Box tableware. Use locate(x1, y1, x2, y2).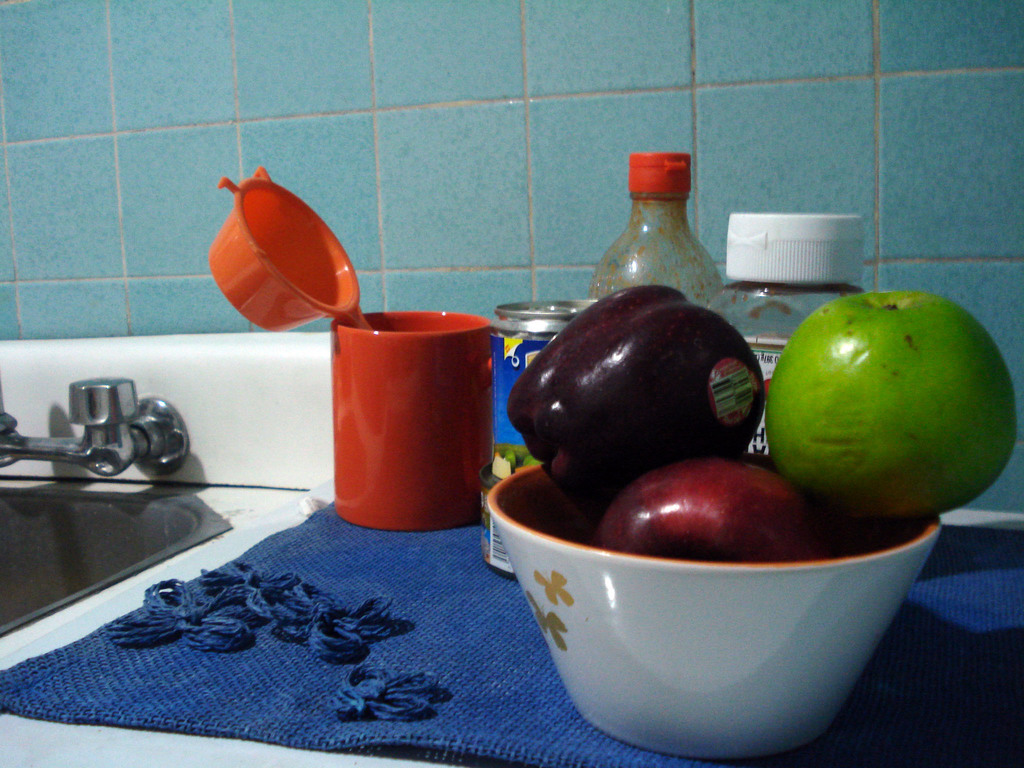
locate(207, 163, 367, 336).
